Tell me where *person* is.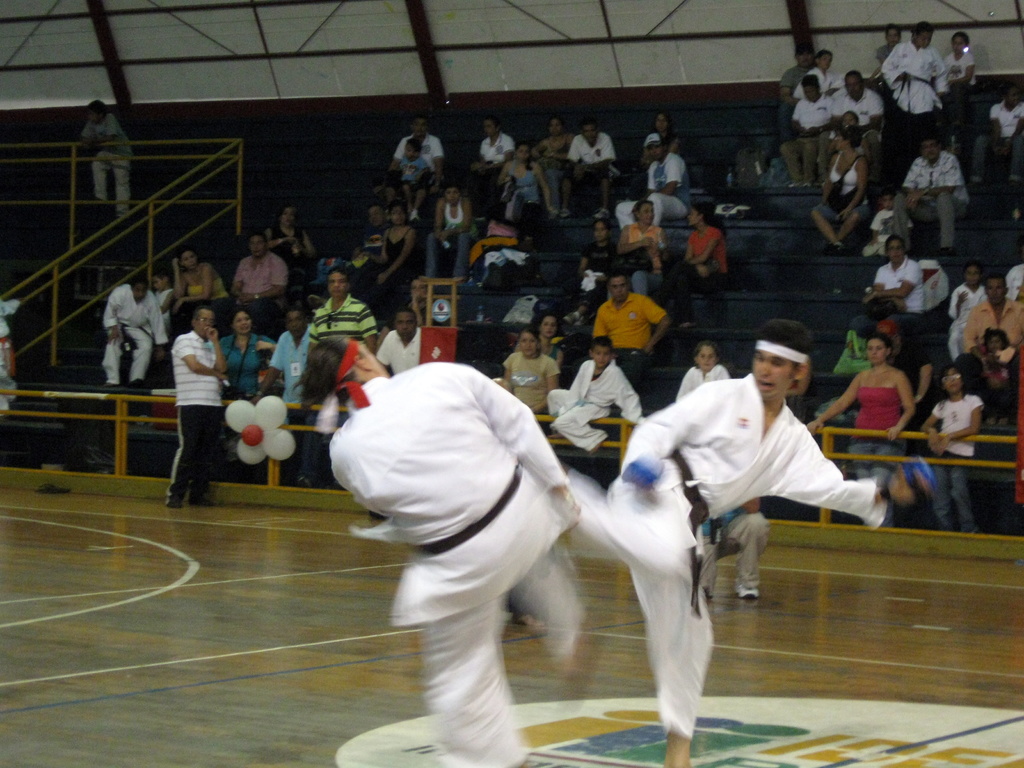
*person* is at bbox=(558, 319, 920, 767).
